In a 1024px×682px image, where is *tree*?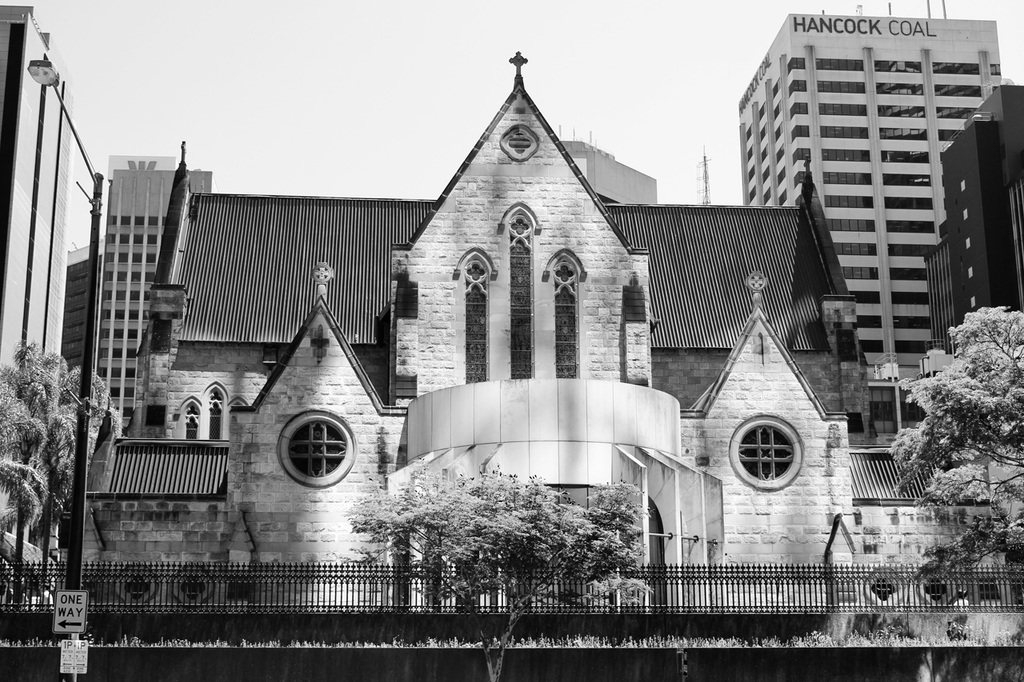
(341, 462, 662, 681).
